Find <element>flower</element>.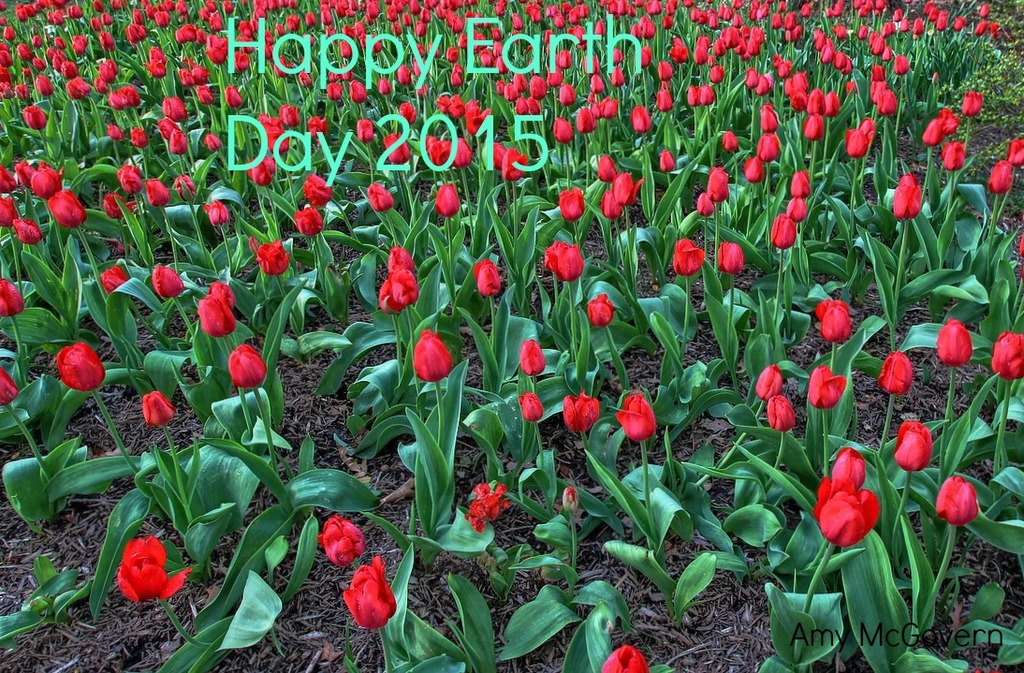
left=990, top=329, right=1023, bottom=377.
